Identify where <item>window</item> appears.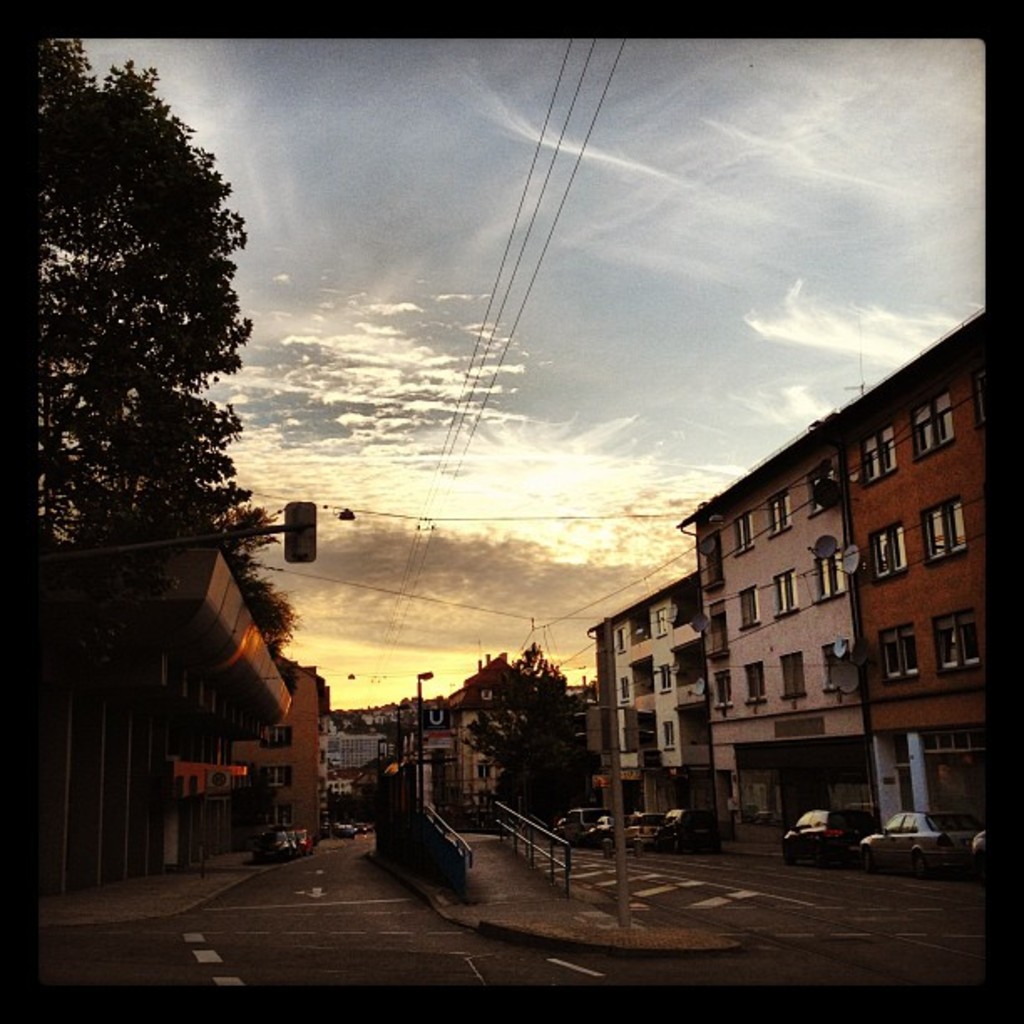
Appears at (left=813, top=552, right=848, bottom=599).
